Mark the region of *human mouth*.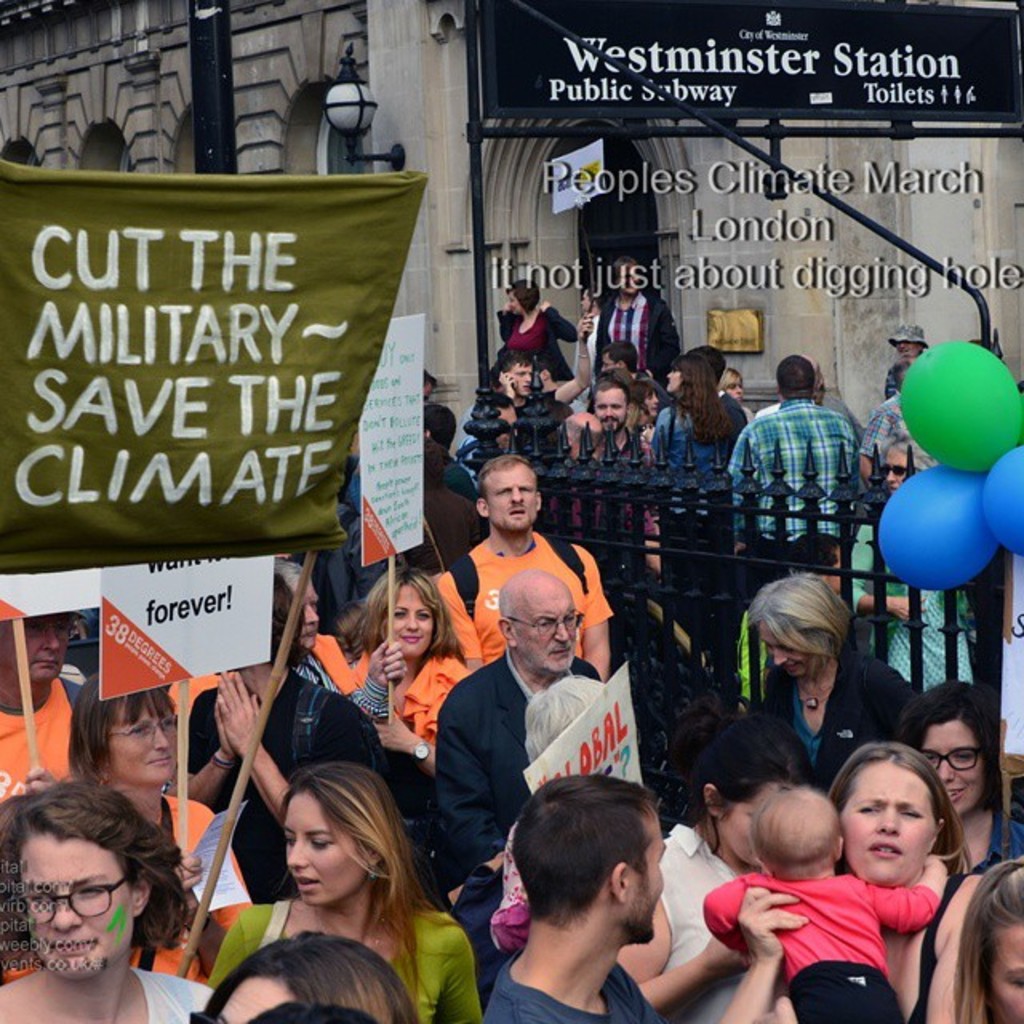
Region: <box>38,666,59,677</box>.
